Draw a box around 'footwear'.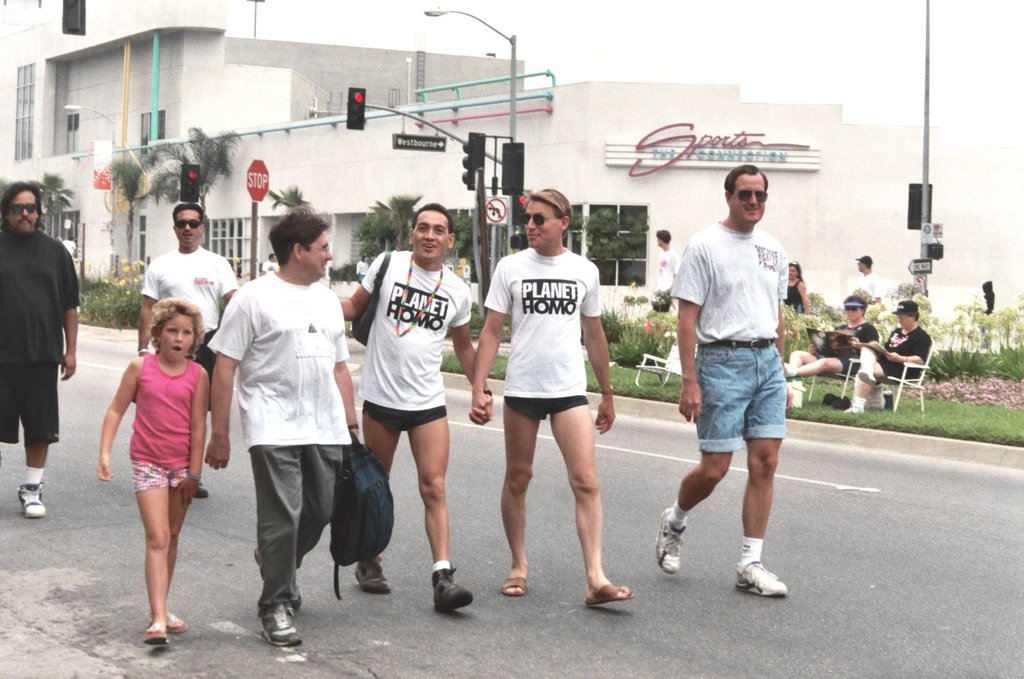
detection(735, 562, 792, 598).
